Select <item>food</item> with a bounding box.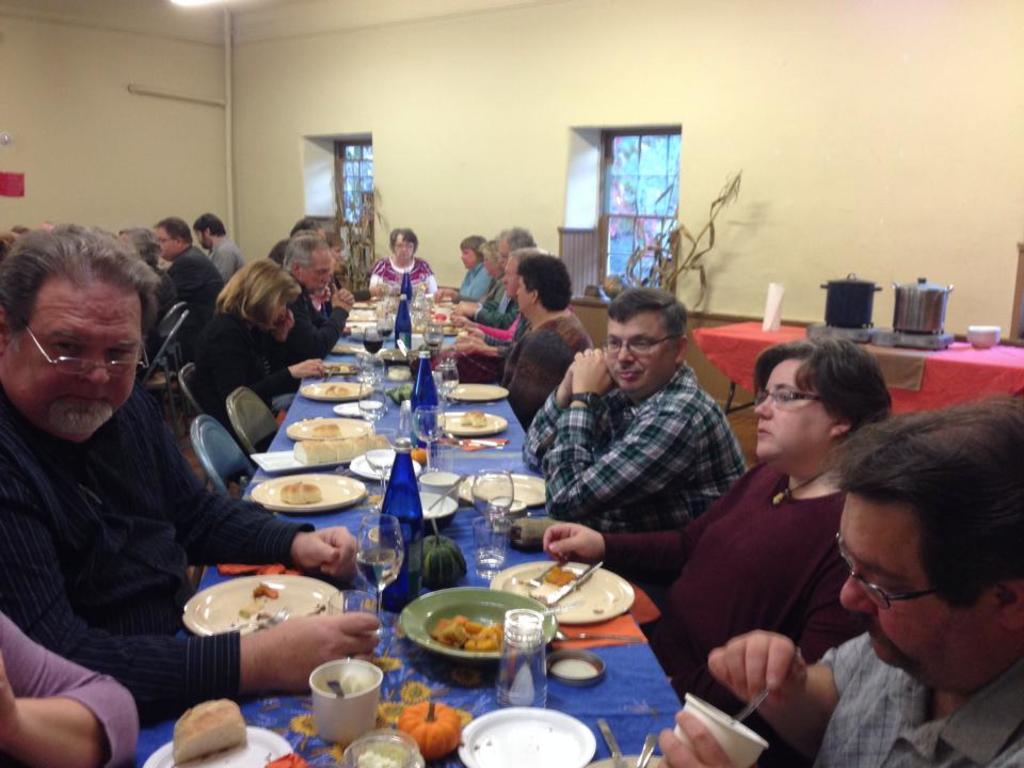
bbox(457, 409, 489, 429).
